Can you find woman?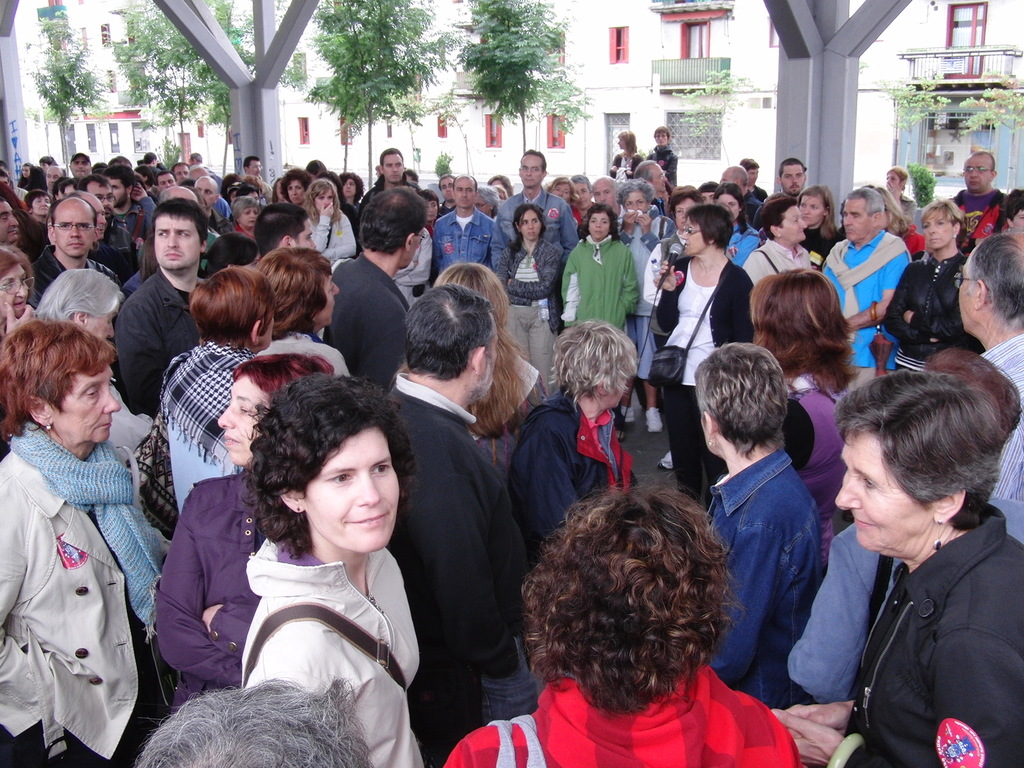
Yes, bounding box: region(29, 268, 158, 477).
